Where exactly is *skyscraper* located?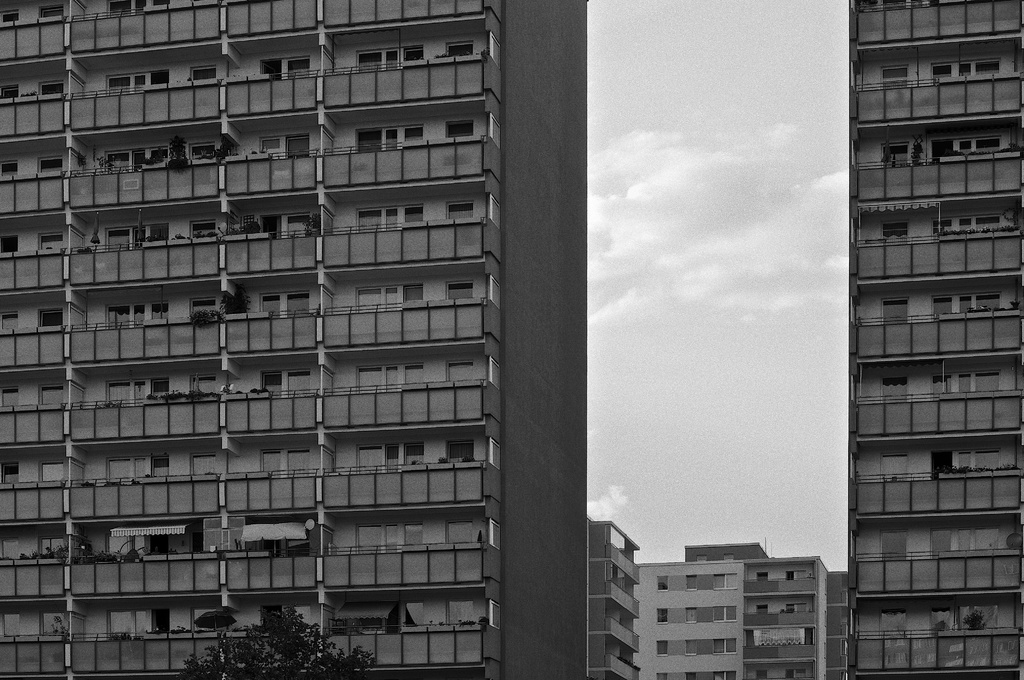
Its bounding box is left=827, top=4, right=1023, bottom=647.
